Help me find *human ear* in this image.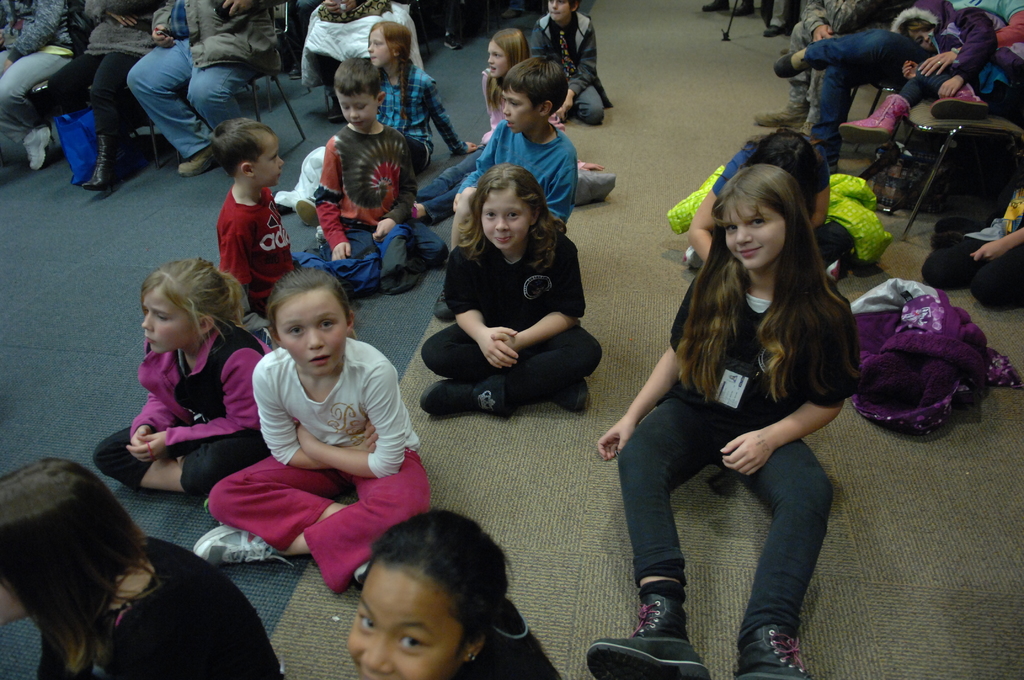
Found it: l=268, t=328, r=285, b=349.
